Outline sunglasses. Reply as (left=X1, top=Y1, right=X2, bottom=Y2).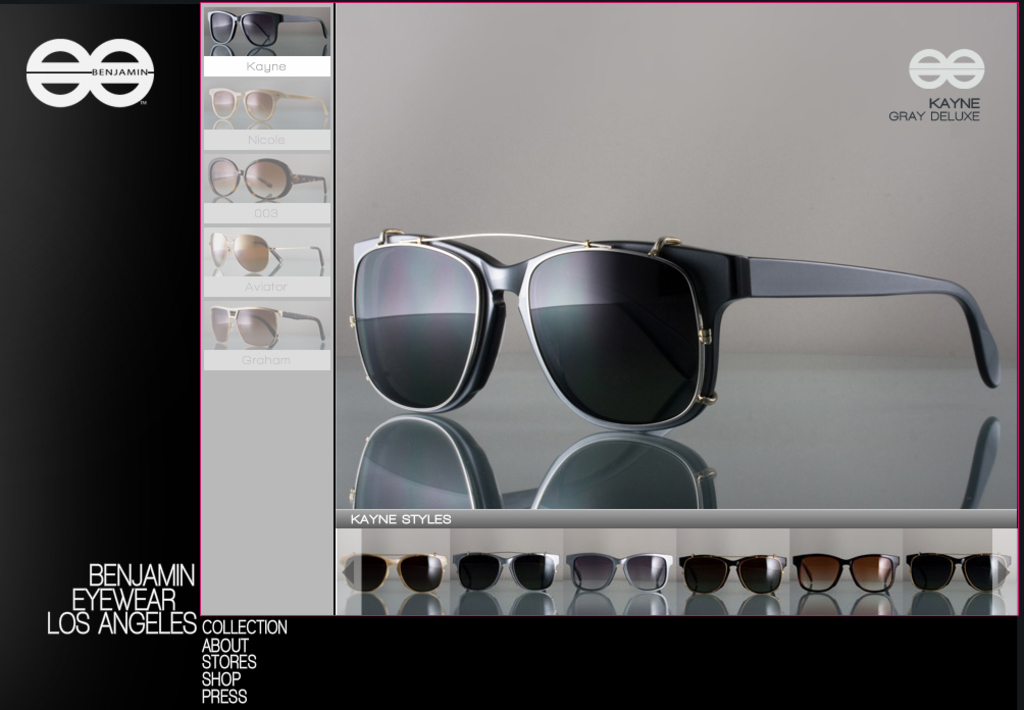
(left=207, top=306, right=325, bottom=349).
